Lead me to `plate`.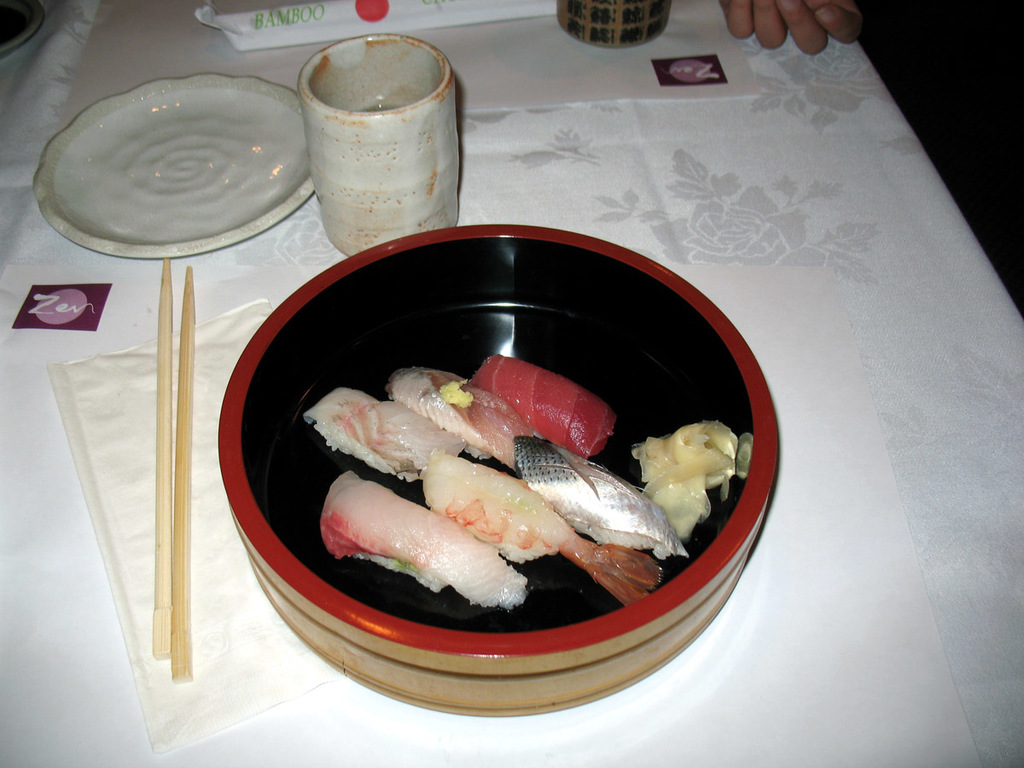
Lead to 40, 44, 330, 269.
